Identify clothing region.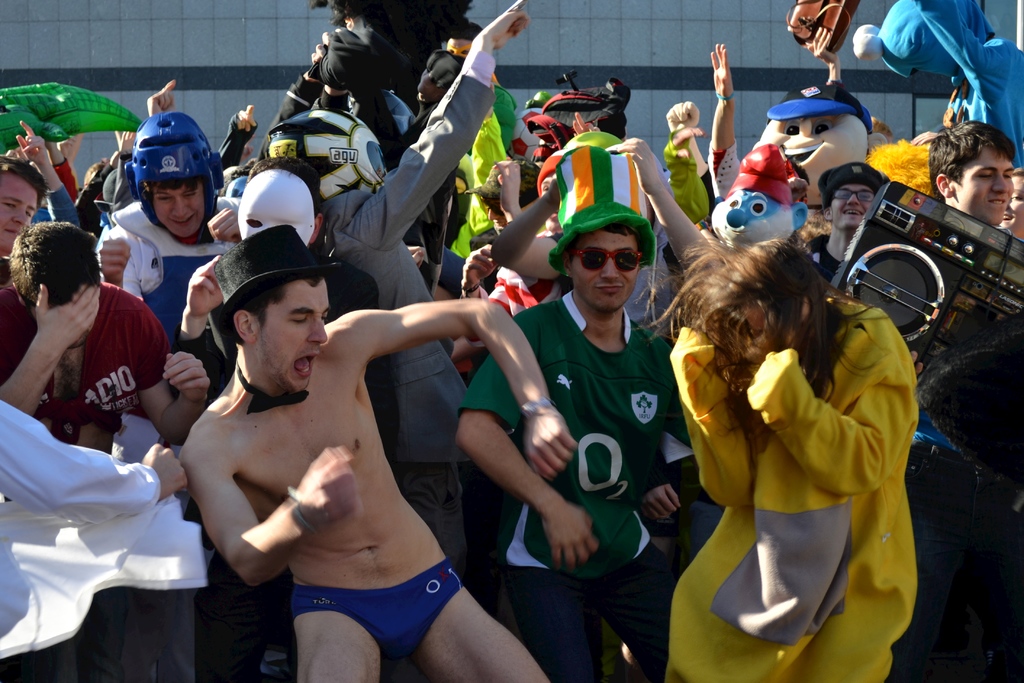
Region: [left=76, top=176, right=93, bottom=238].
